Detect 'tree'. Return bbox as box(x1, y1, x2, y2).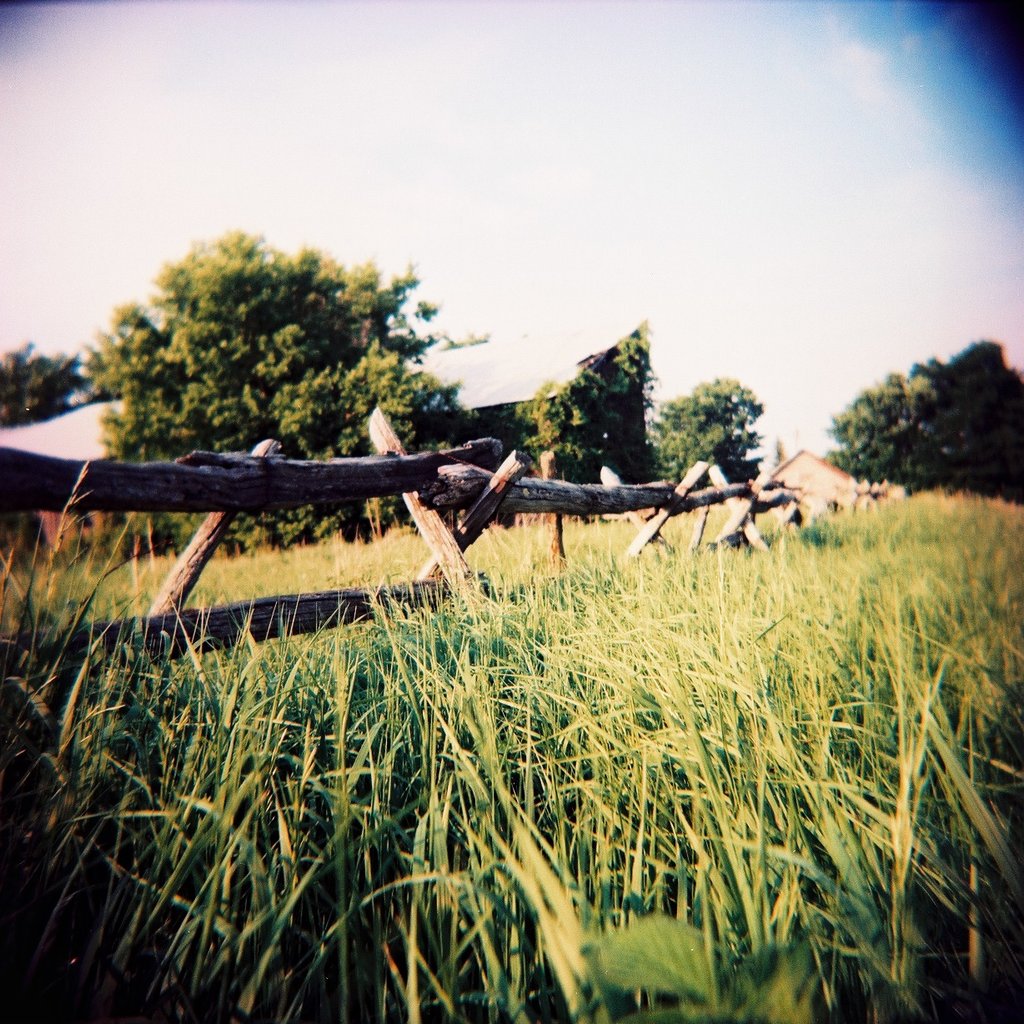
box(77, 210, 509, 530).
